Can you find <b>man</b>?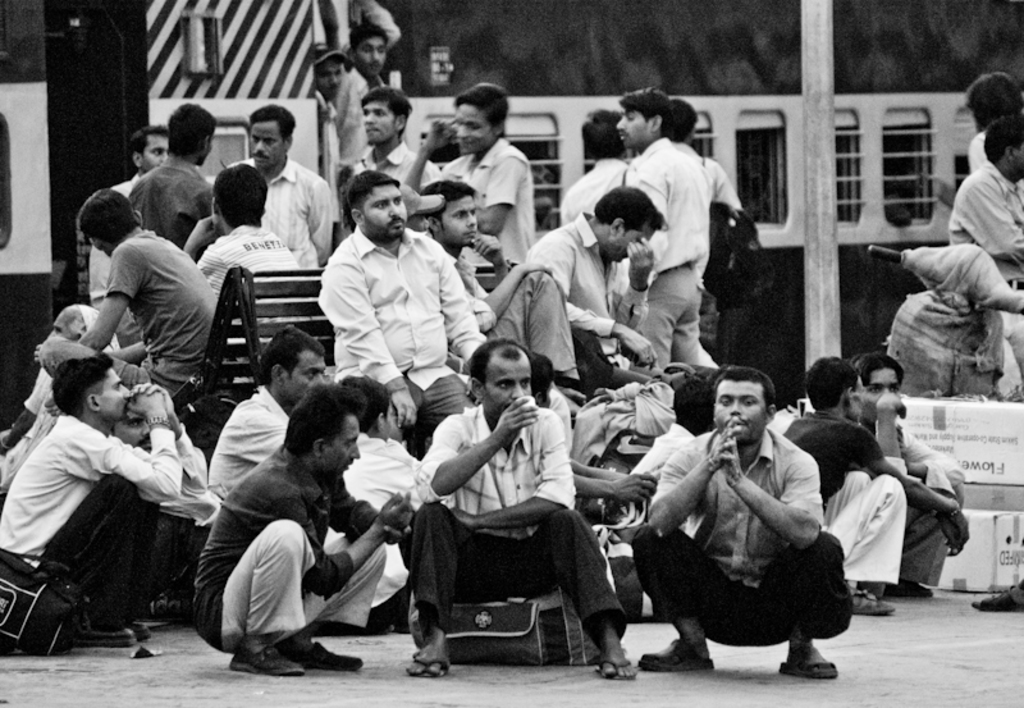
Yes, bounding box: Rect(407, 341, 636, 680).
